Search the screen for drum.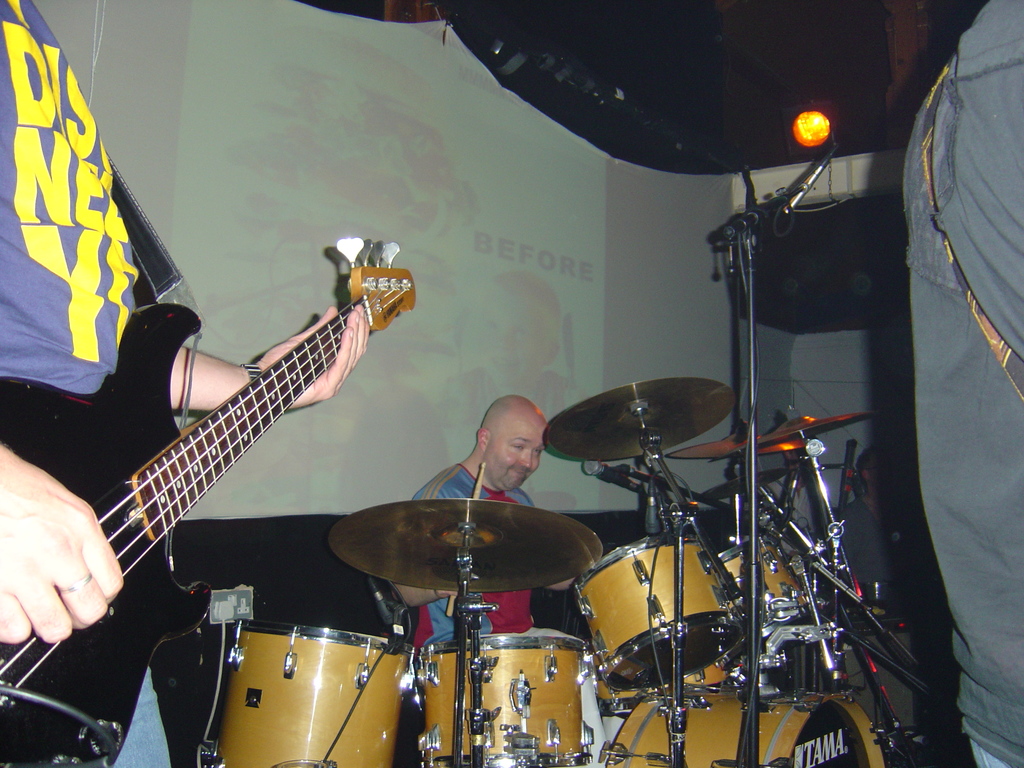
Found at 719, 537, 812, 632.
